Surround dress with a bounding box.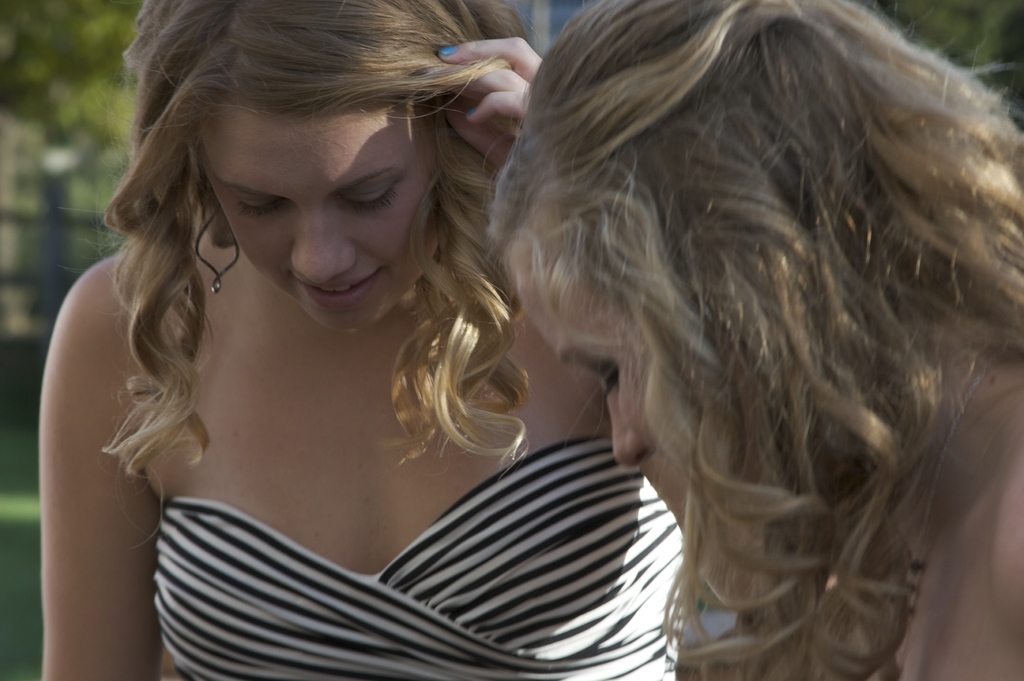
BBox(131, 381, 690, 664).
